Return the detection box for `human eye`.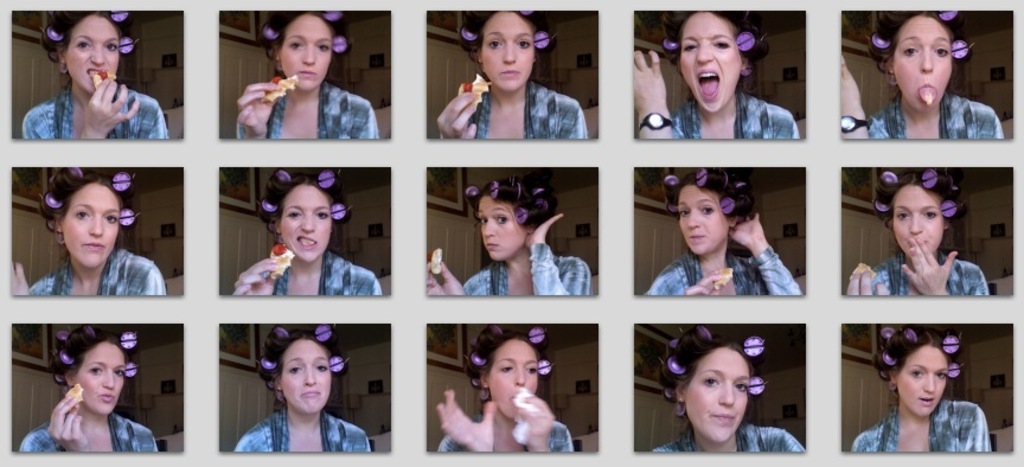
(734, 380, 750, 394).
